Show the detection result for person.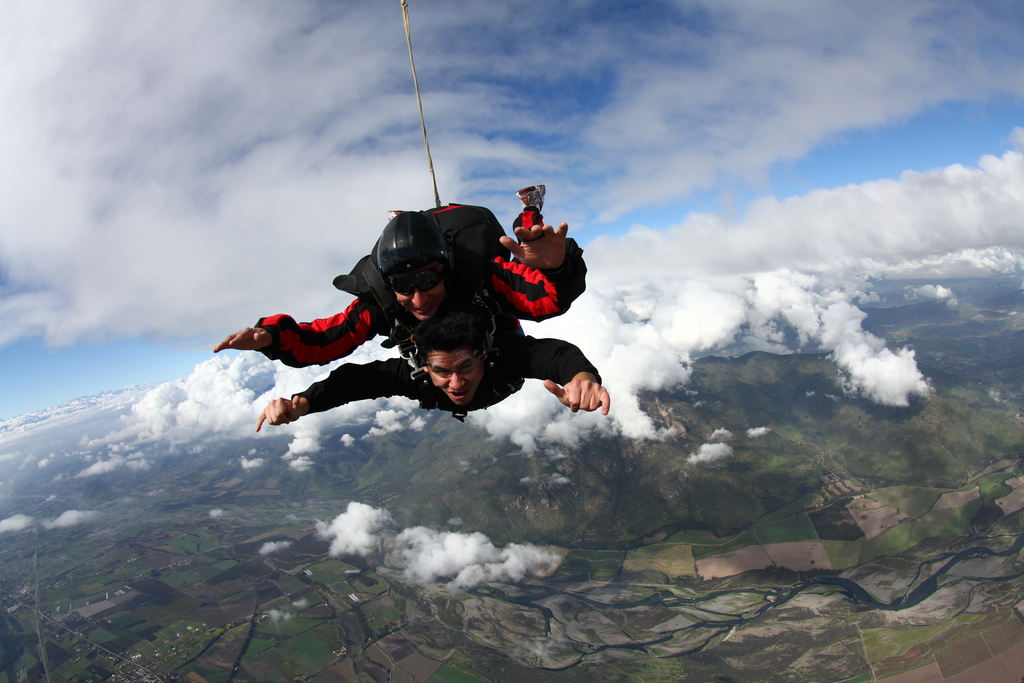
[255, 302, 616, 435].
